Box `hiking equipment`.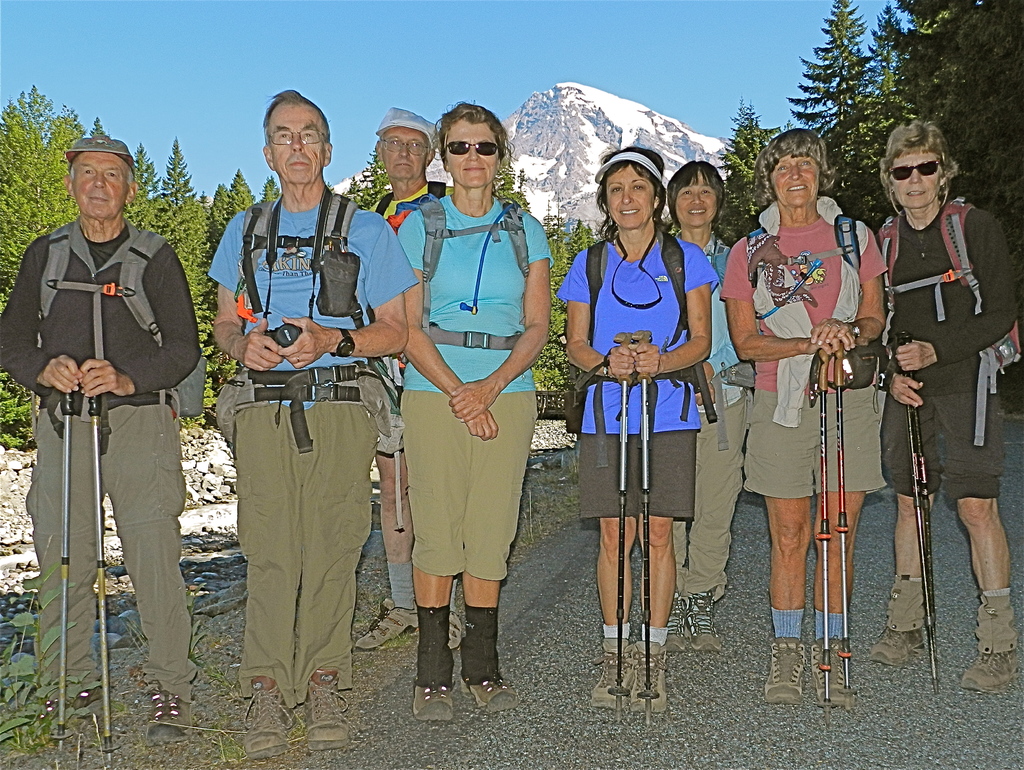
left=814, top=350, right=840, bottom=722.
